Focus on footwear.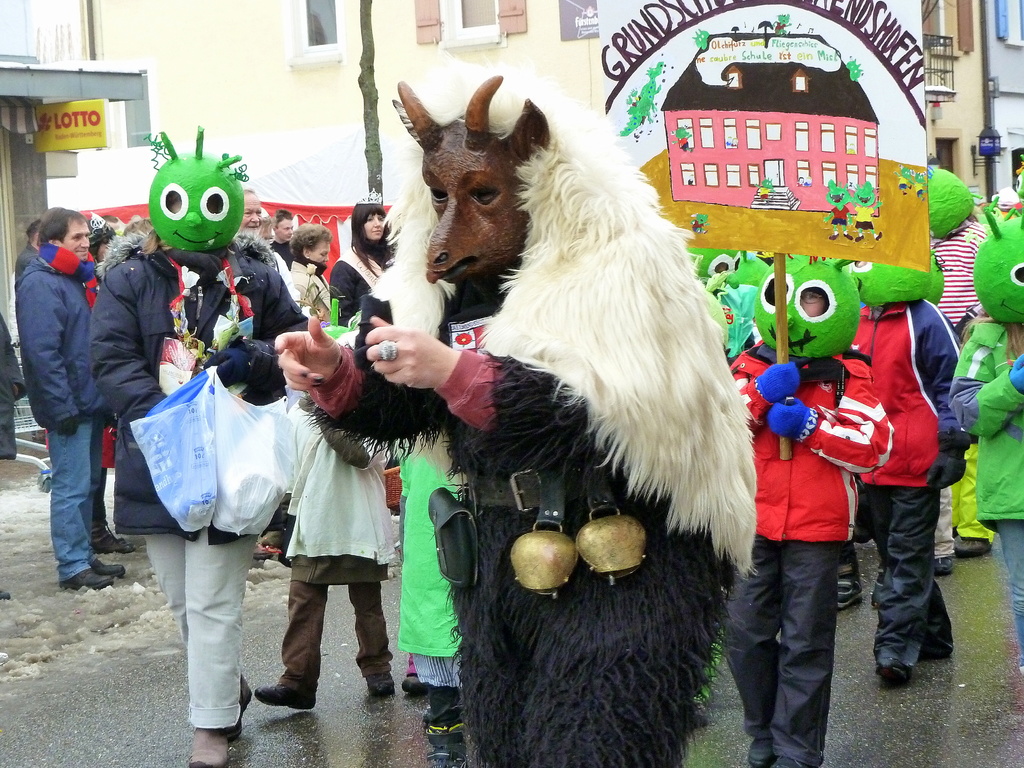
Focused at 955, 530, 992, 553.
